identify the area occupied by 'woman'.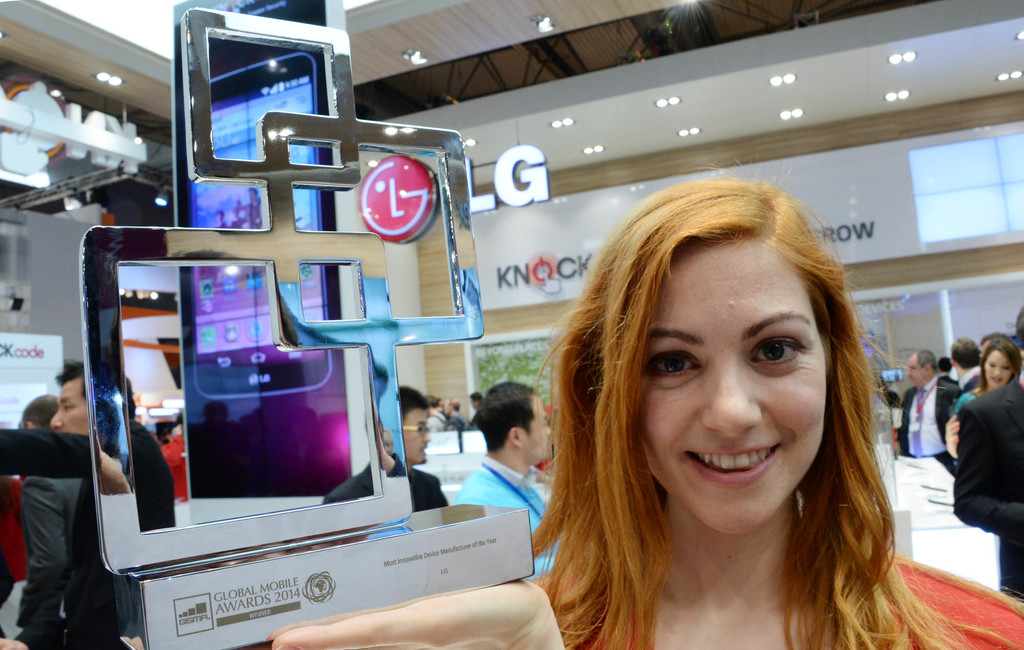
Area: {"x1": 940, "y1": 322, "x2": 1023, "y2": 543}.
